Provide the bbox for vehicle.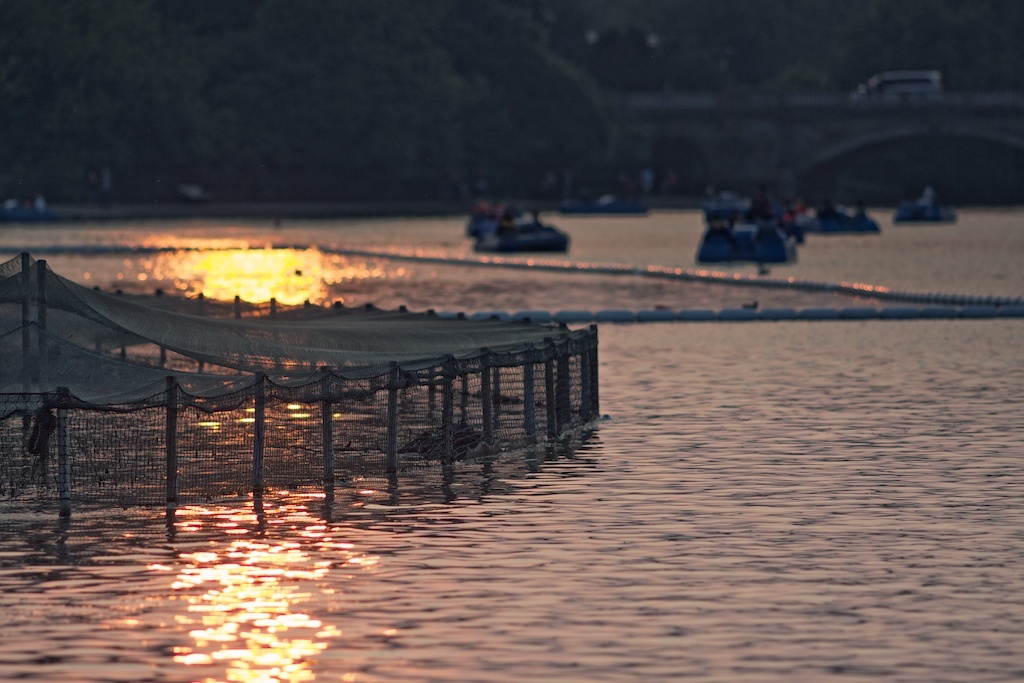
region(702, 191, 753, 220).
